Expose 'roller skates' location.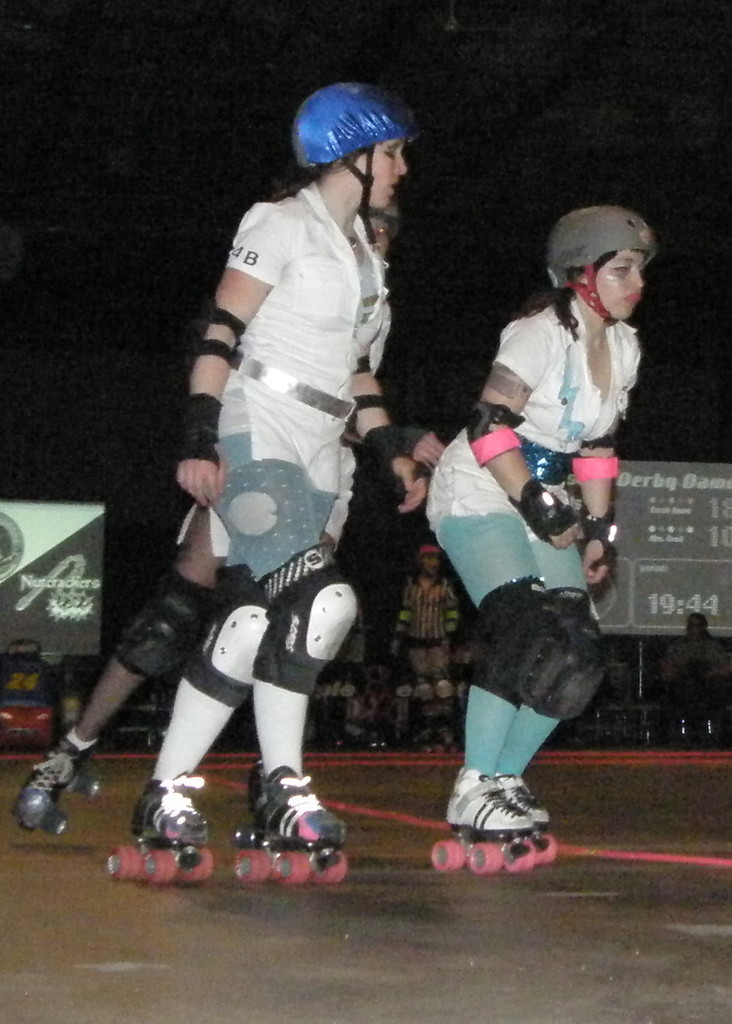
Exposed at <bbox>494, 772, 558, 871</bbox>.
